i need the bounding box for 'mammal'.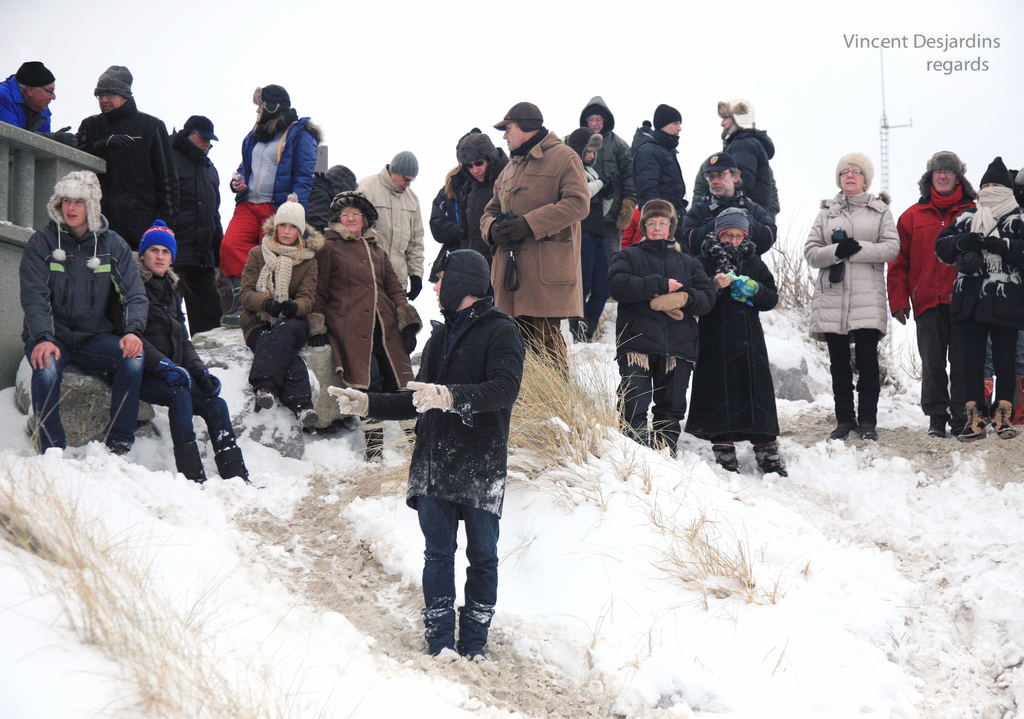
Here it is: BBox(163, 118, 216, 333).
